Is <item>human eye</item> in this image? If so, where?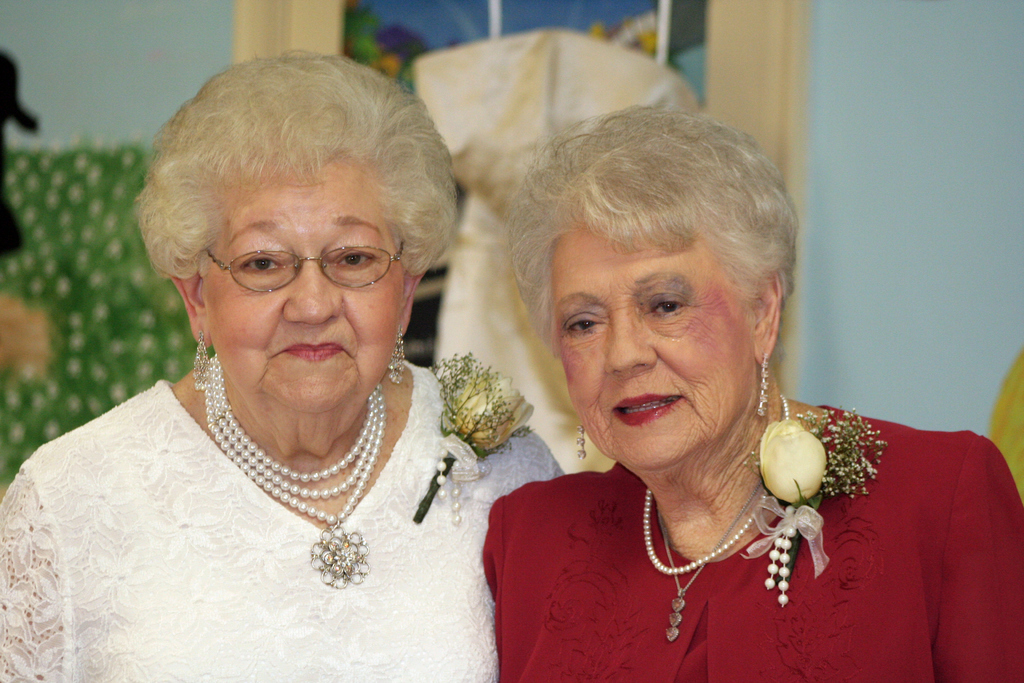
Yes, at (left=237, top=240, right=291, bottom=281).
